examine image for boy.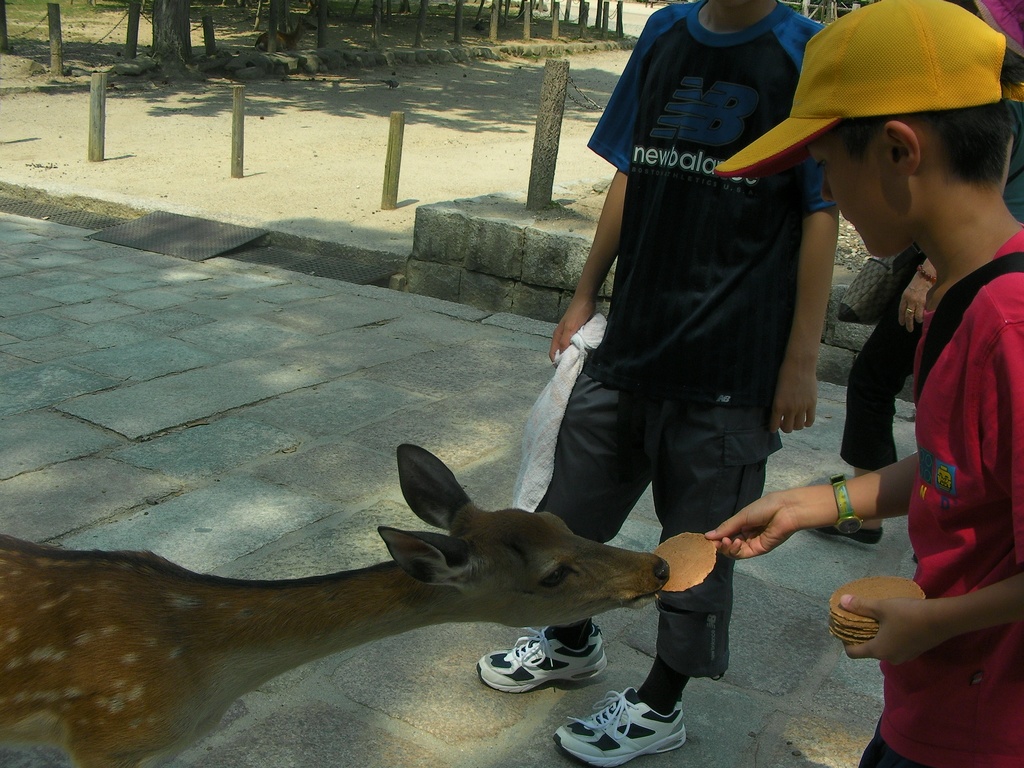
Examination result: [703,0,1023,767].
